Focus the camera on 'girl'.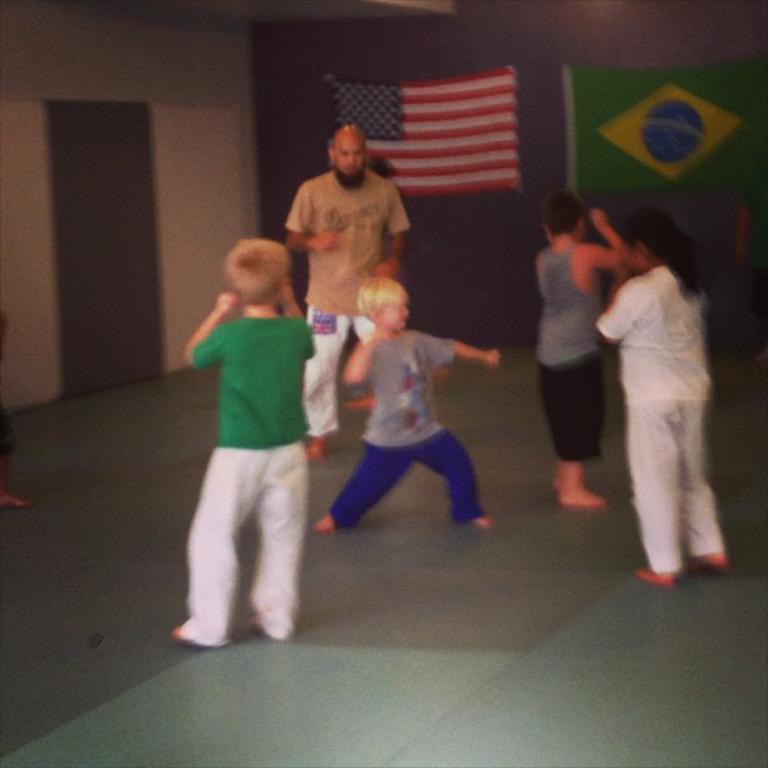
Focus region: 592:208:730:587.
